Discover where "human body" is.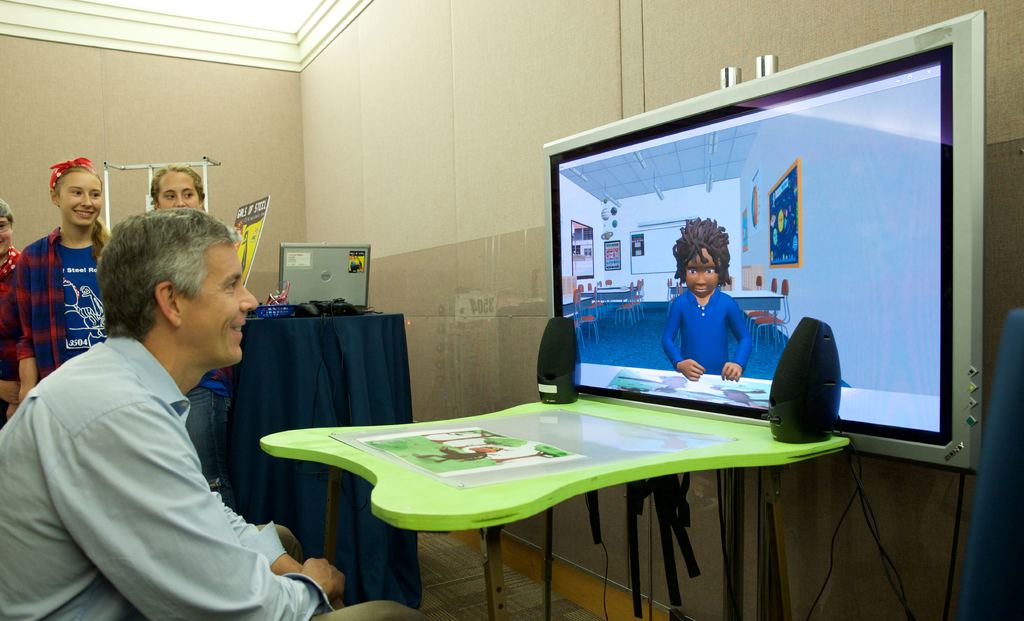
Discovered at x1=663, y1=284, x2=755, y2=384.
